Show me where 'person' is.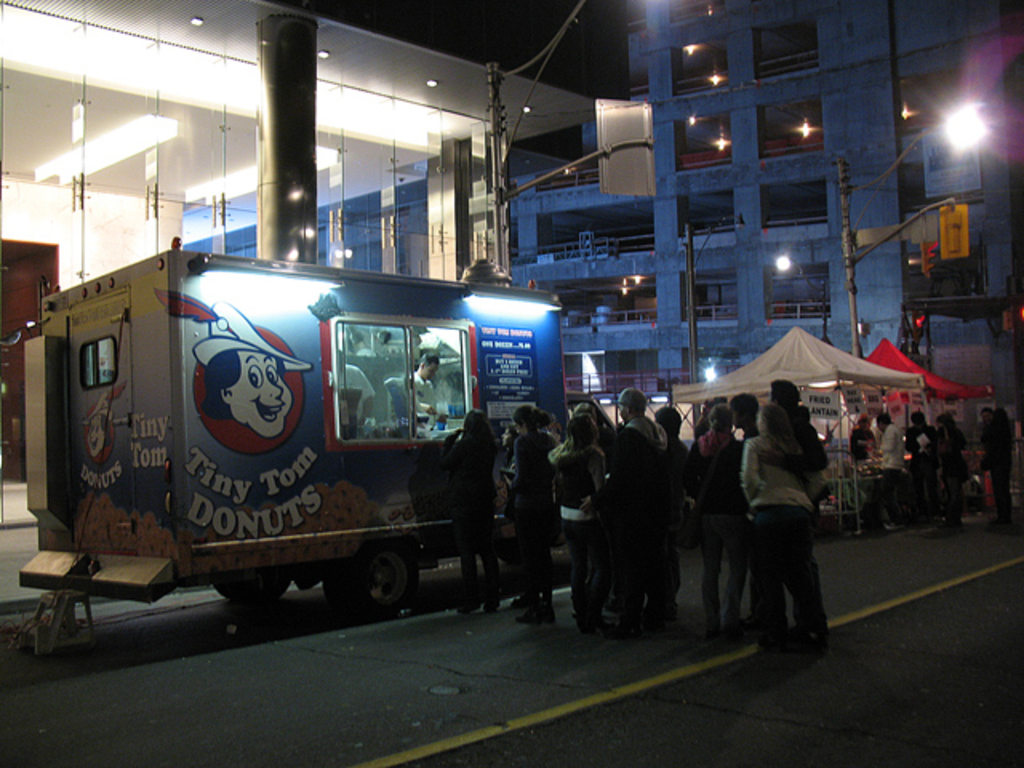
'person' is at 878,410,906,530.
